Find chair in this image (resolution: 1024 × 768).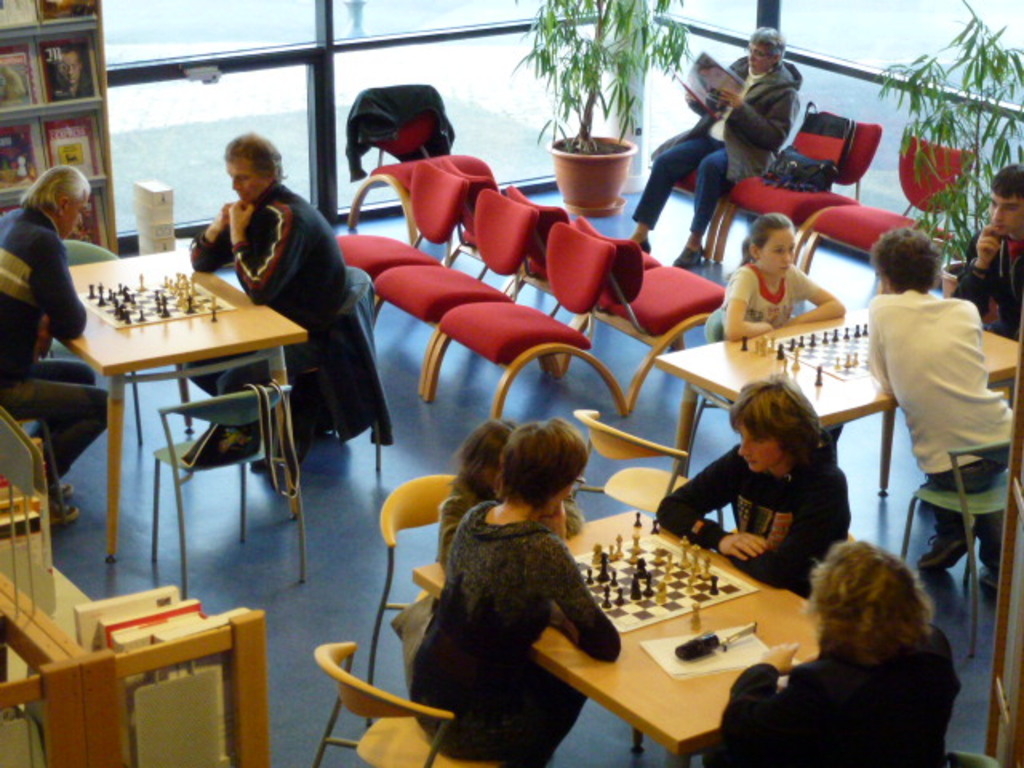
<box>149,376,315,603</box>.
